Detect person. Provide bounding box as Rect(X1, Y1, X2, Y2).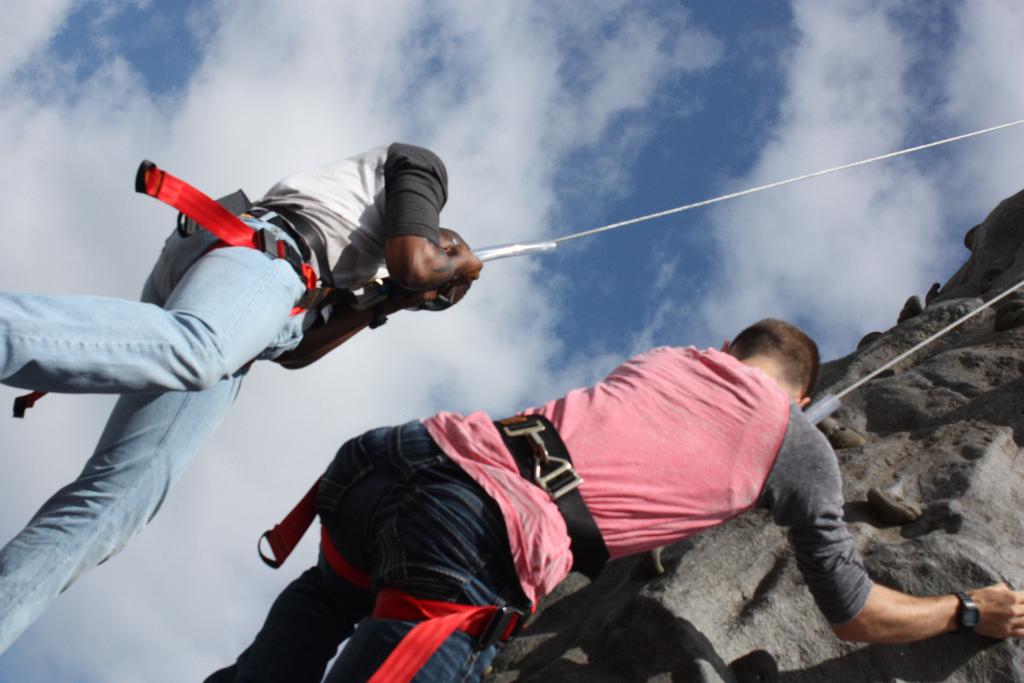
Rect(200, 315, 1023, 682).
